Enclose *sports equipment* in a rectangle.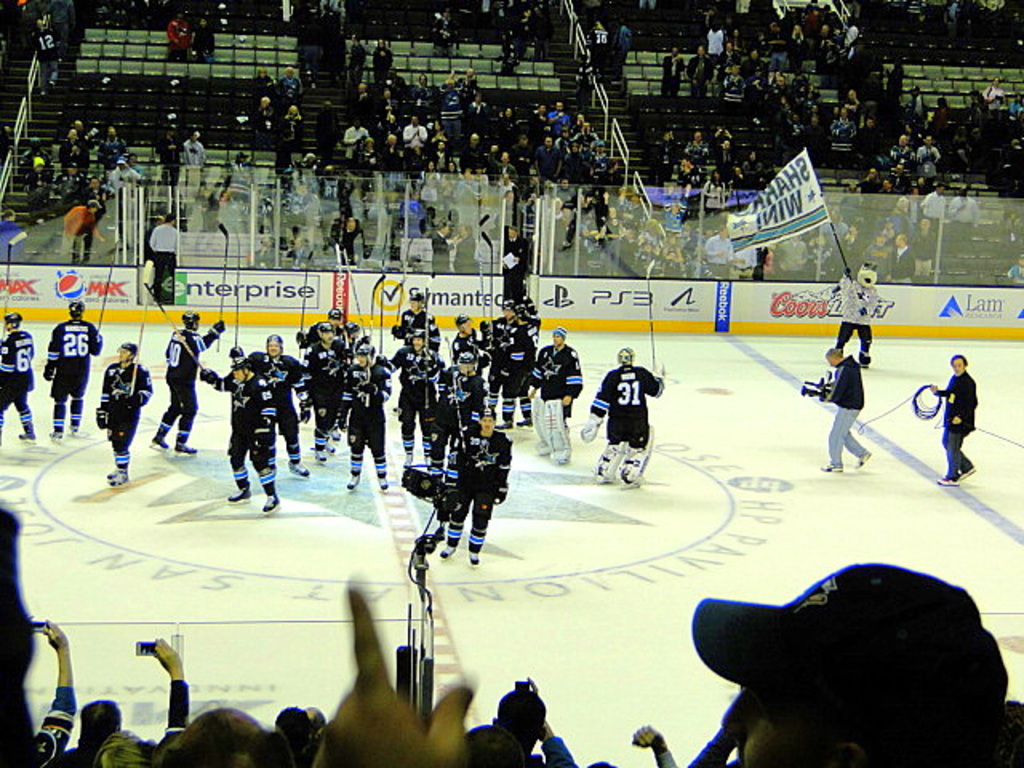
<bbox>576, 411, 605, 443</bbox>.
